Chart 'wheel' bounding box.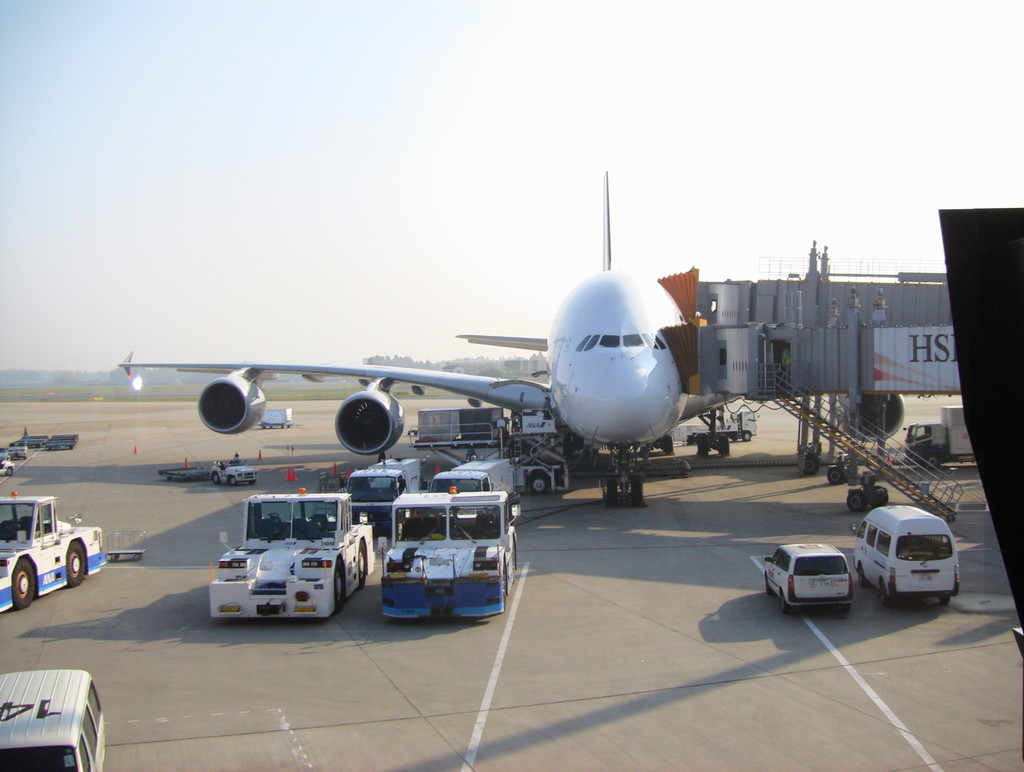
Charted: <region>528, 472, 547, 492</region>.
